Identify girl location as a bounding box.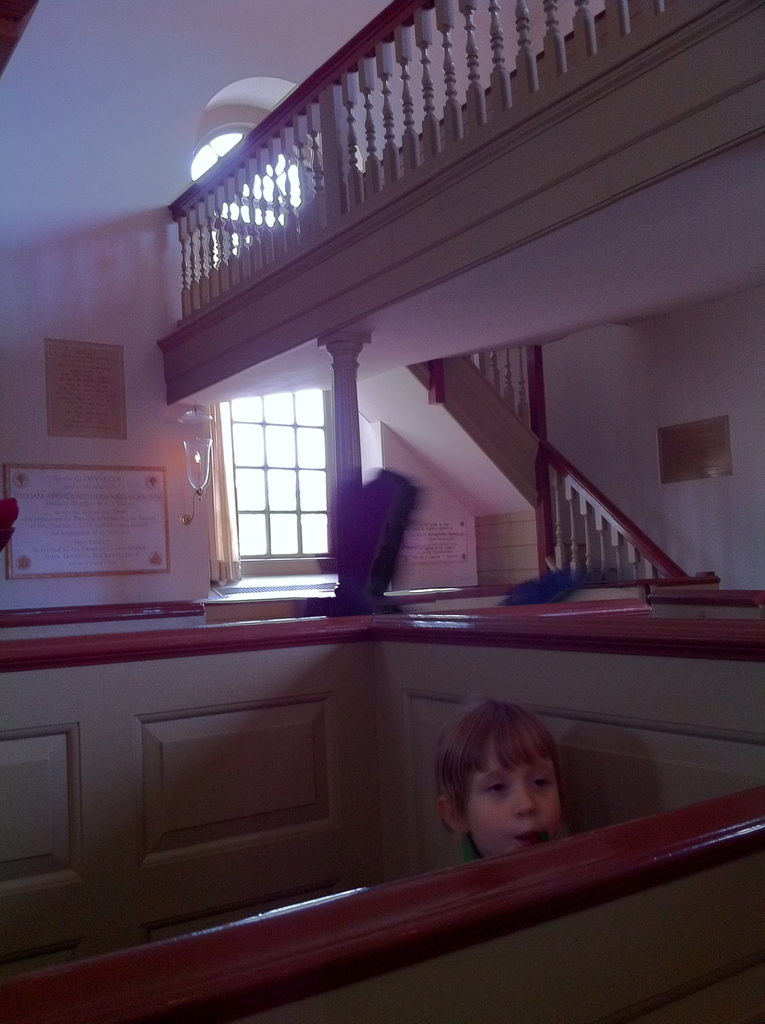
[431, 689, 574, 861].
